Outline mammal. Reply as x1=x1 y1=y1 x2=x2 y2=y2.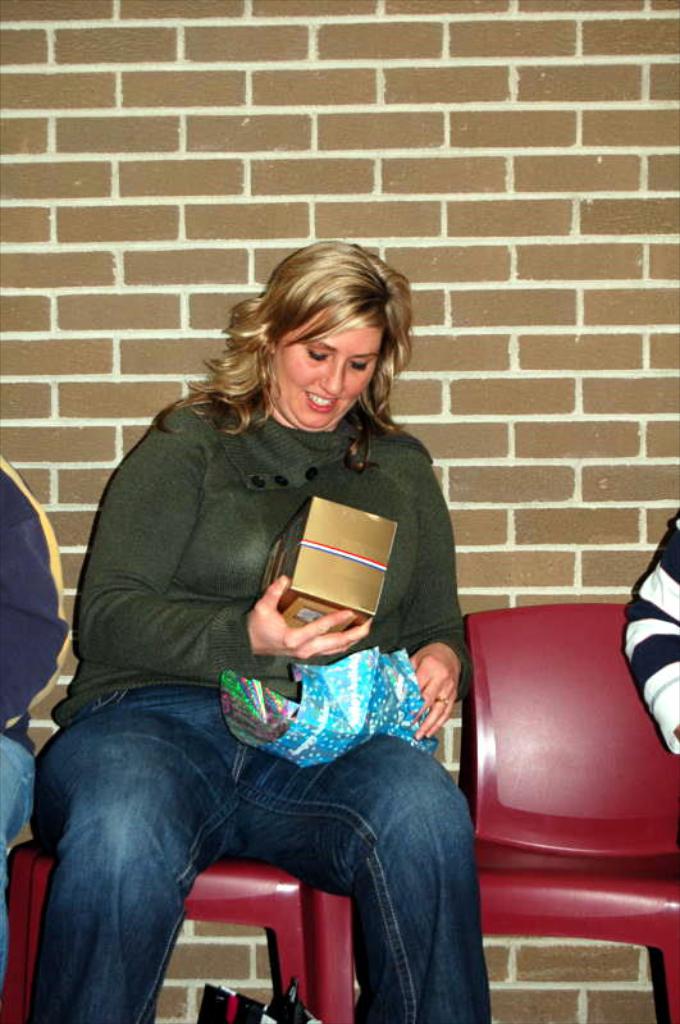
x1=18 y1=251 x2=496 y2=945.
